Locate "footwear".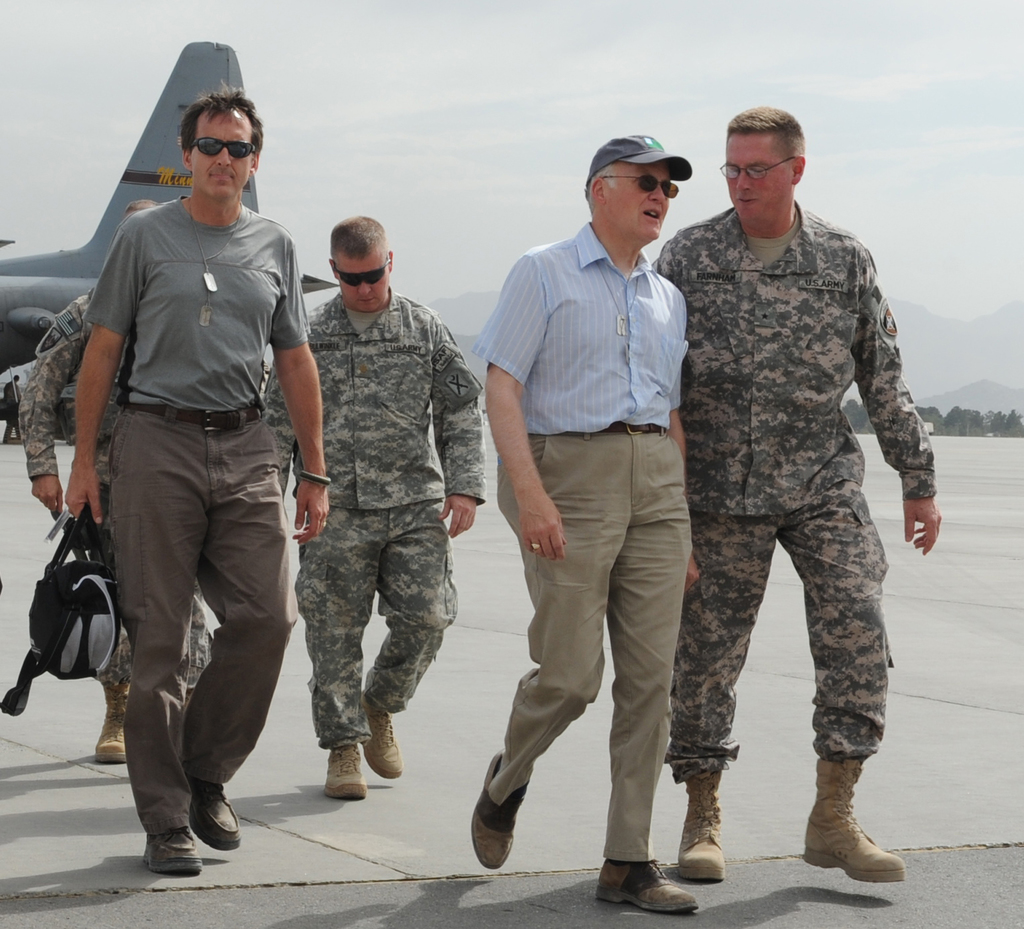
Bounding box: (x1=469, y1=753, x2=529, y2=874).
